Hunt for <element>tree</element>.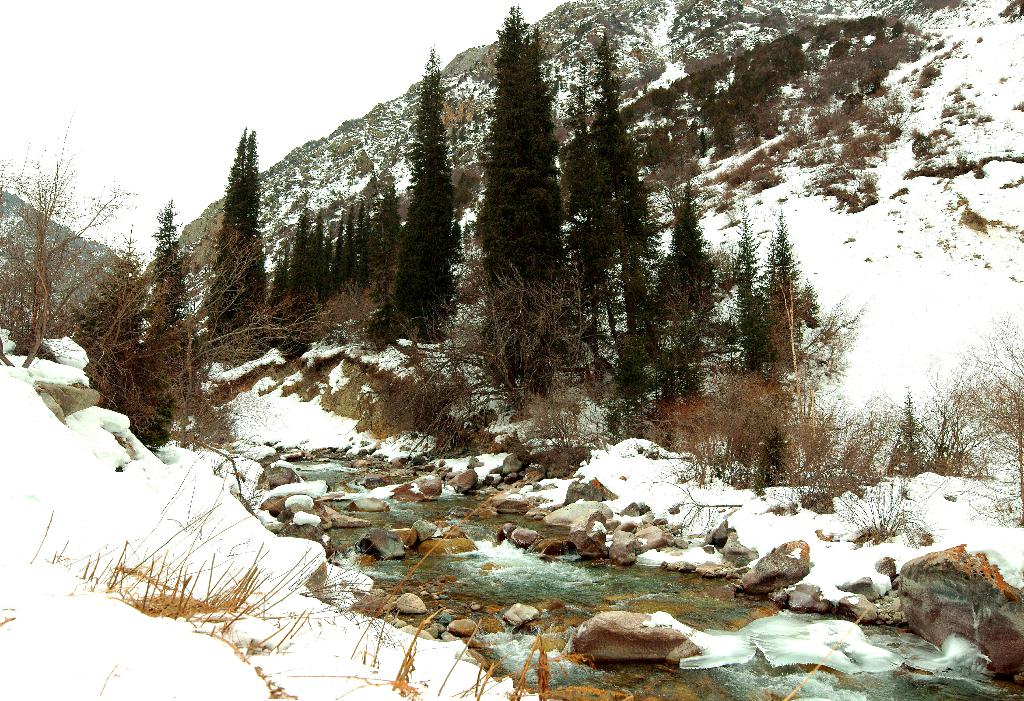
Hunted down at crop(140, 187, 280, 402).
